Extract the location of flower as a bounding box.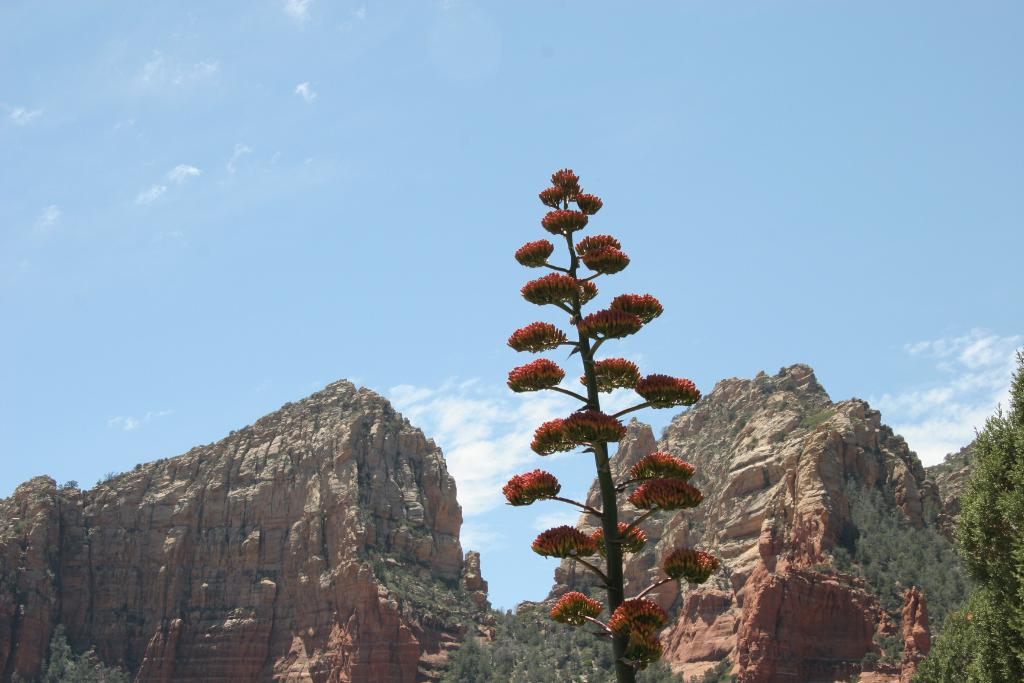
(530, 522, 589, 559).
